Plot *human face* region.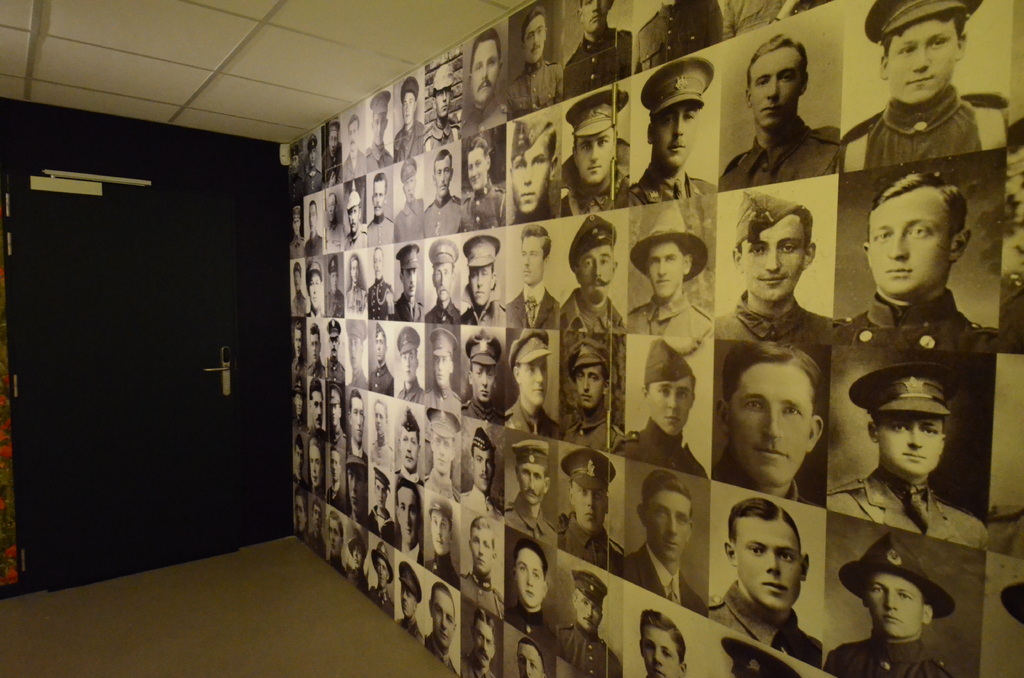
Plotted at (400, 433, 420, 467).
